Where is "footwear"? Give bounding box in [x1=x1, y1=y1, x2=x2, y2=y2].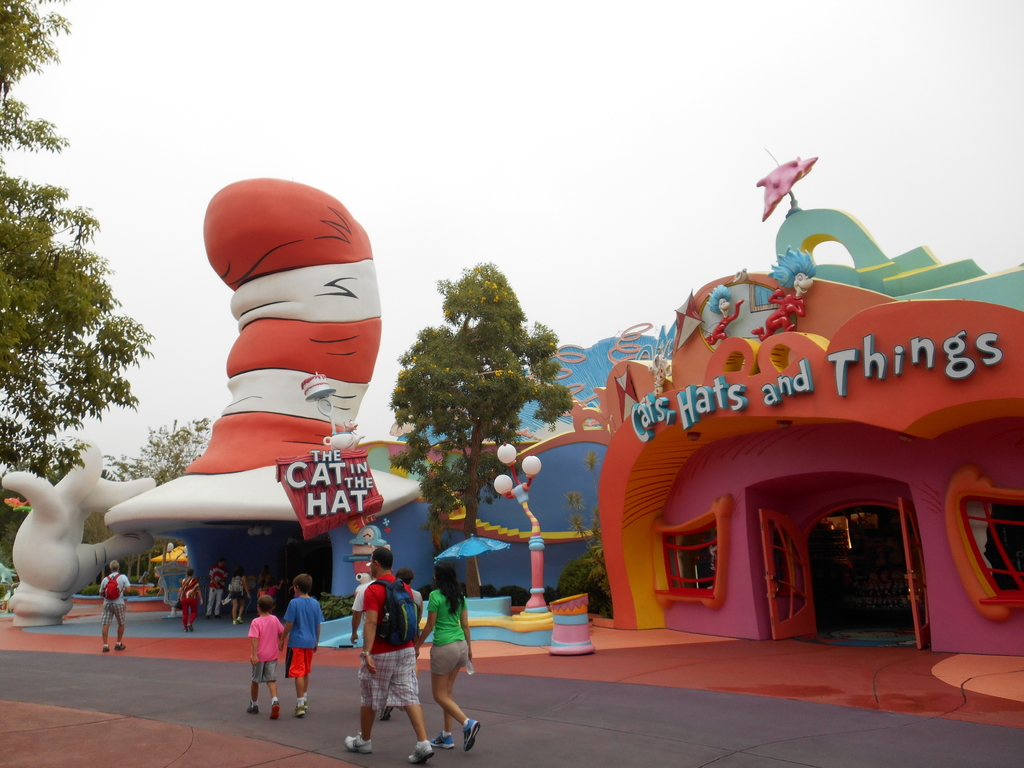
[x1=409, y1=743, x2=435, y2=764].
